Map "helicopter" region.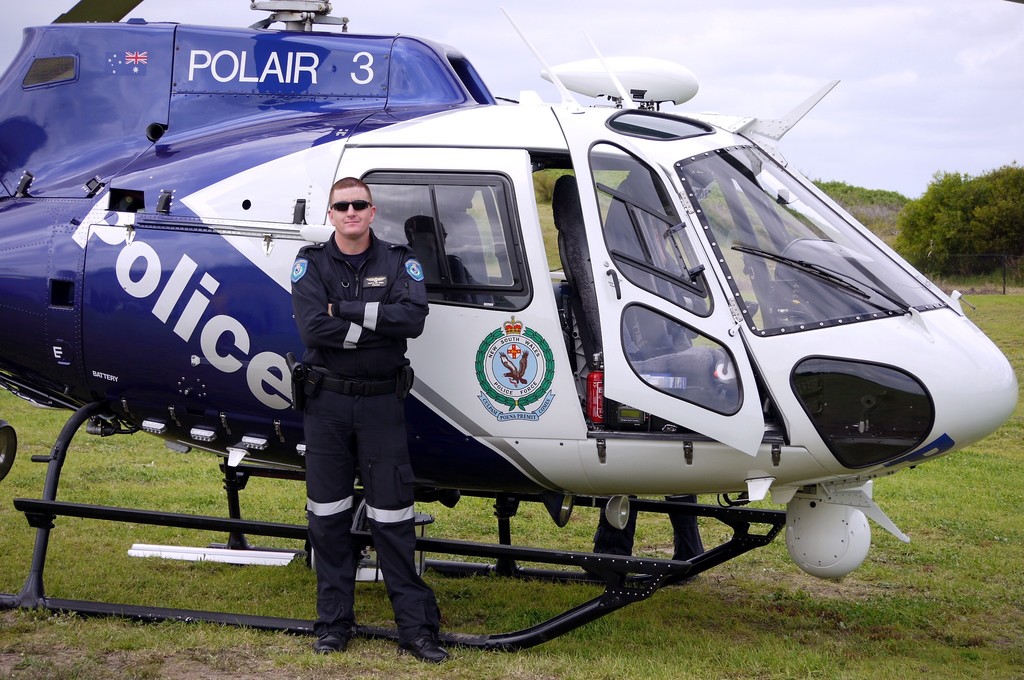
Mapped to <bbox>0, 22, 1023, 632</bbox>.
